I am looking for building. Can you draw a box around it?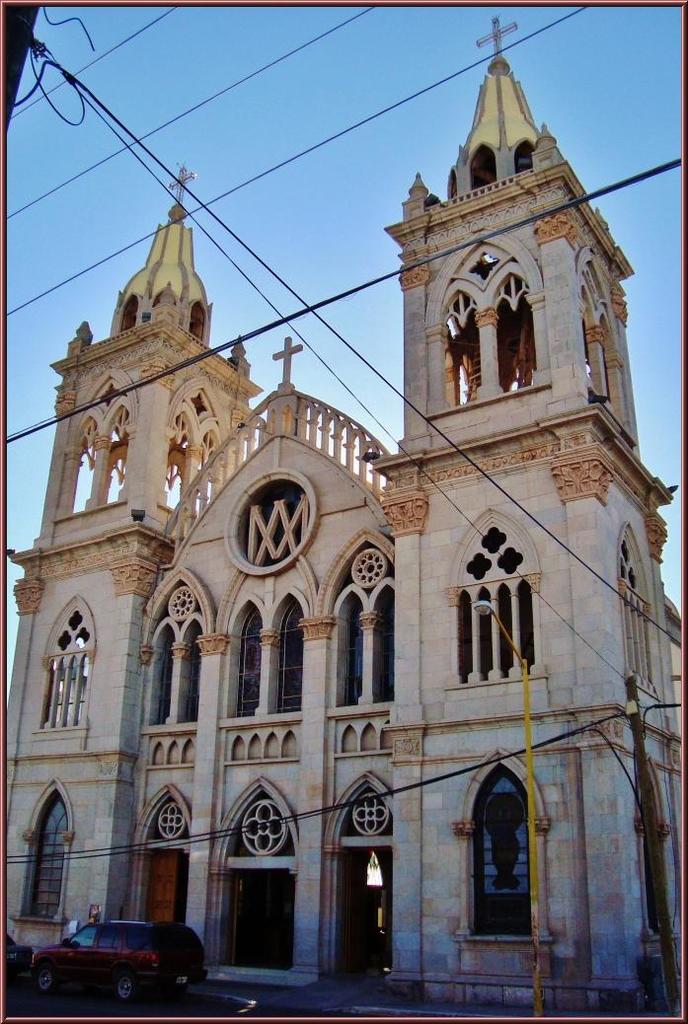
Sure, the bounding box is left=1, top=15, right=678, bottom=1015.
